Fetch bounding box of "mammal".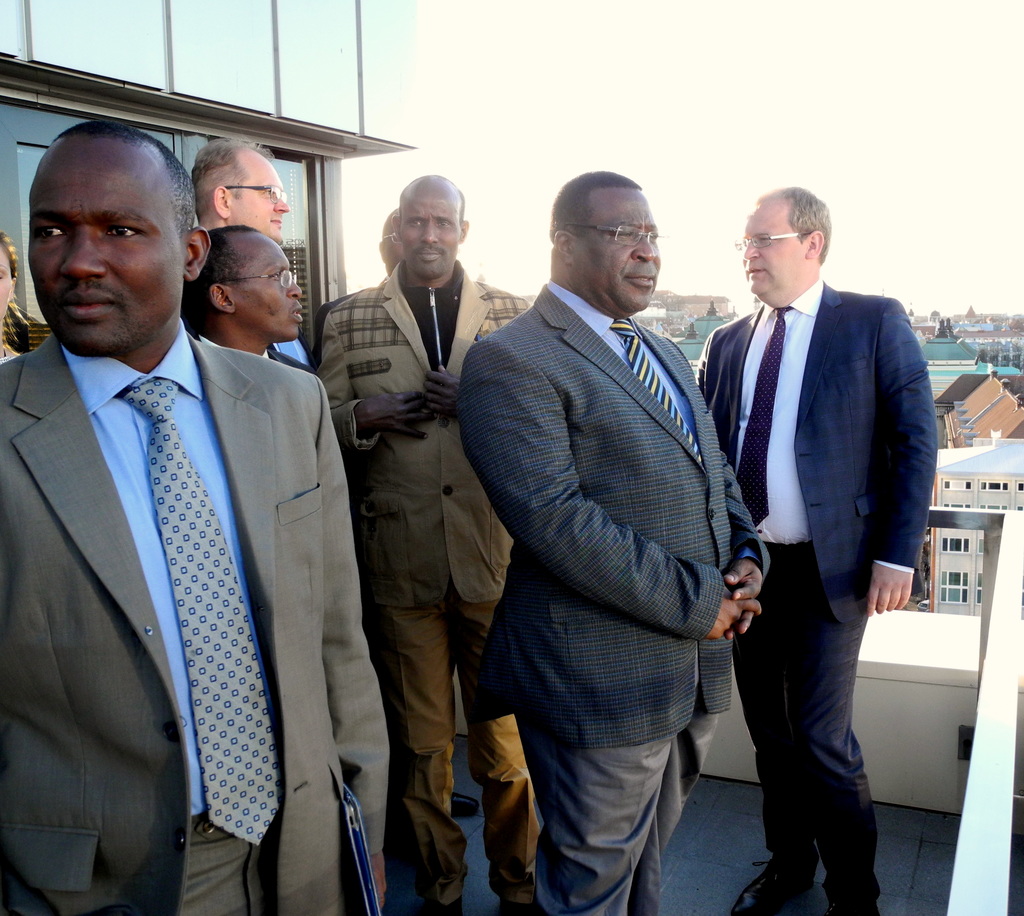
Bbox: [x1=0, y1=122, x2=389, y2=915].
